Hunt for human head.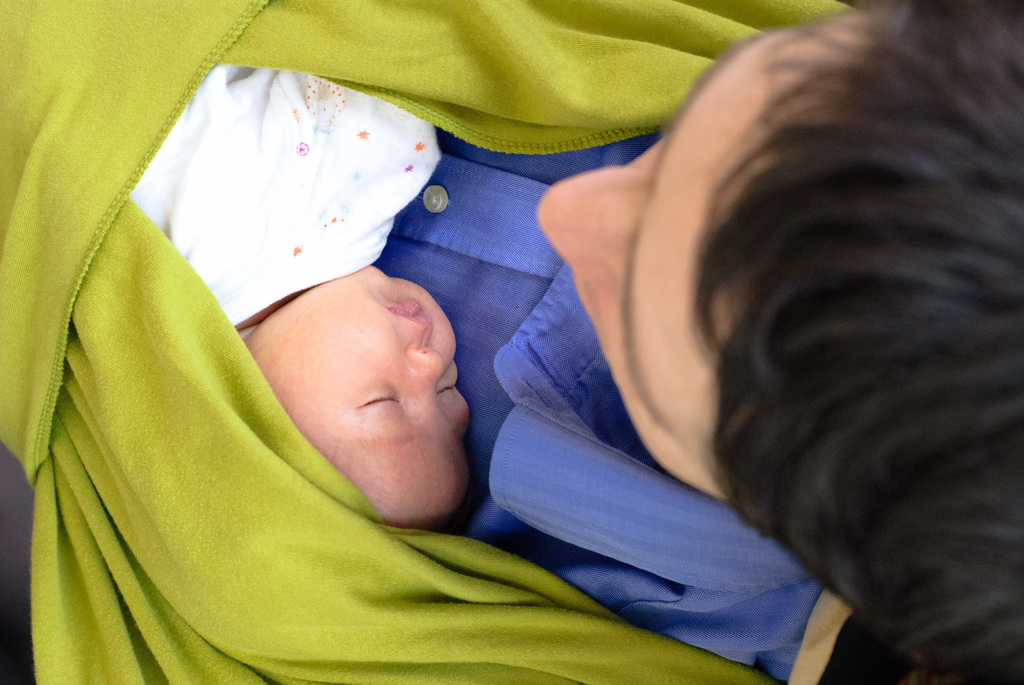
Hunted down at box=[254, 254, 468, 503].
